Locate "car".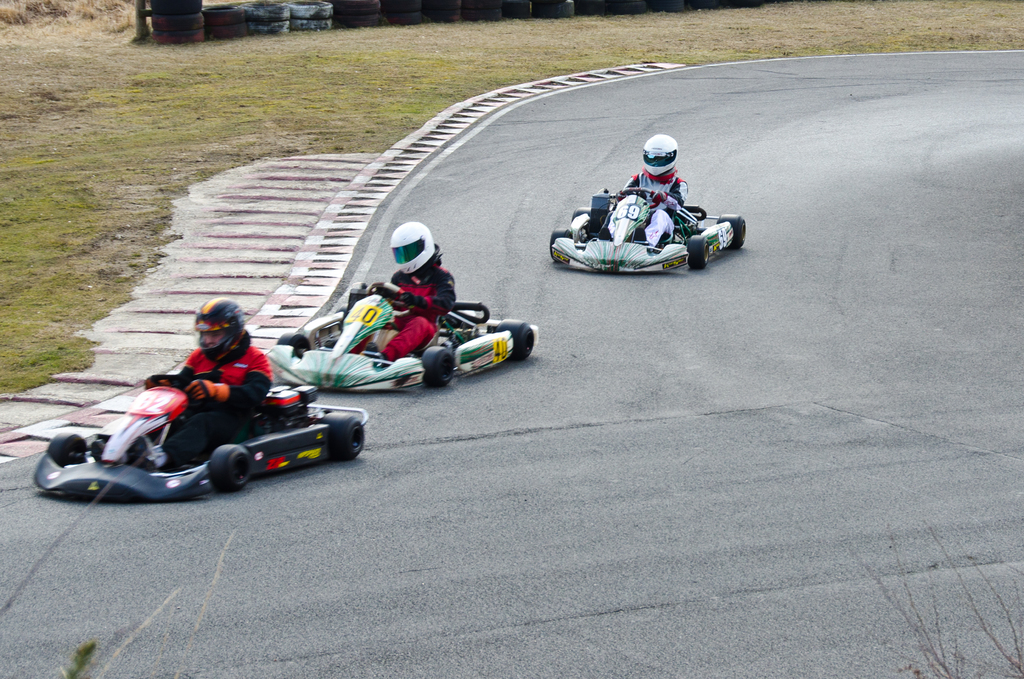
Bounding box: rect(548, 184, 746, 274).
